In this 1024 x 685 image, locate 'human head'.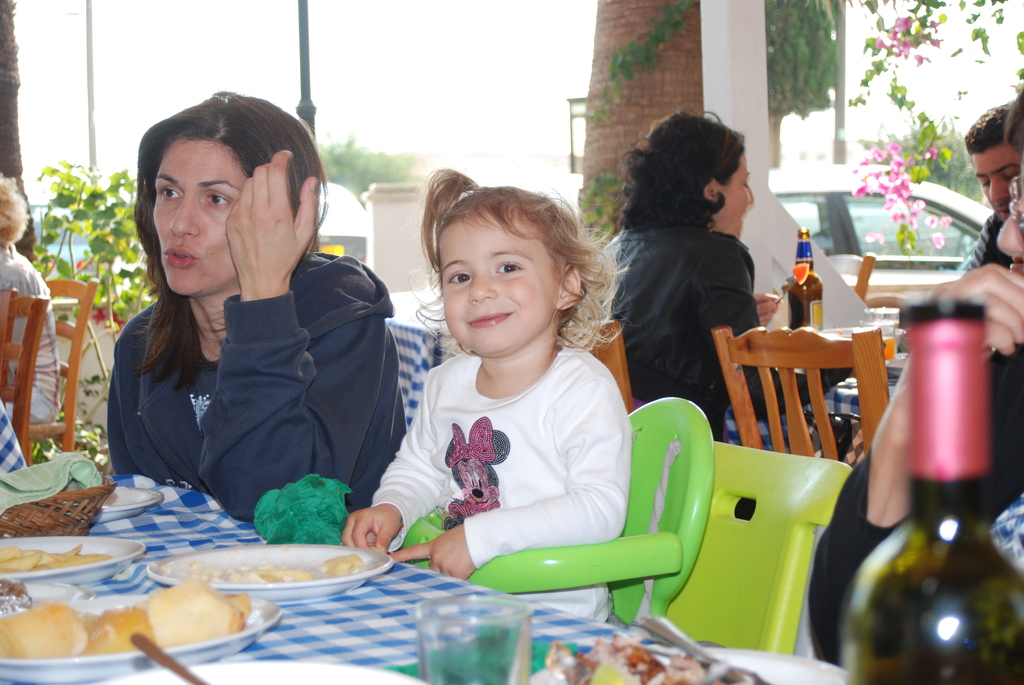
Bounding box: (x1=993, y1=85, x2=1023, y2=275).
